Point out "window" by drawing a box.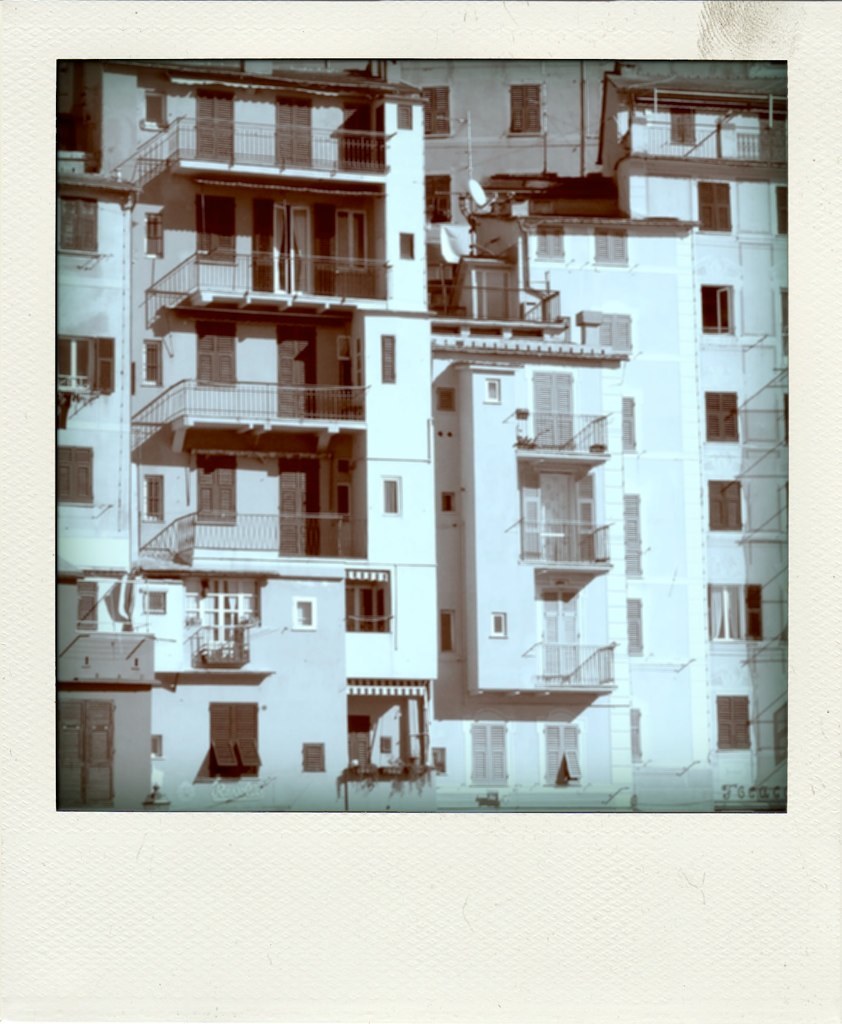
select_region(704, 474, 743, 545).
